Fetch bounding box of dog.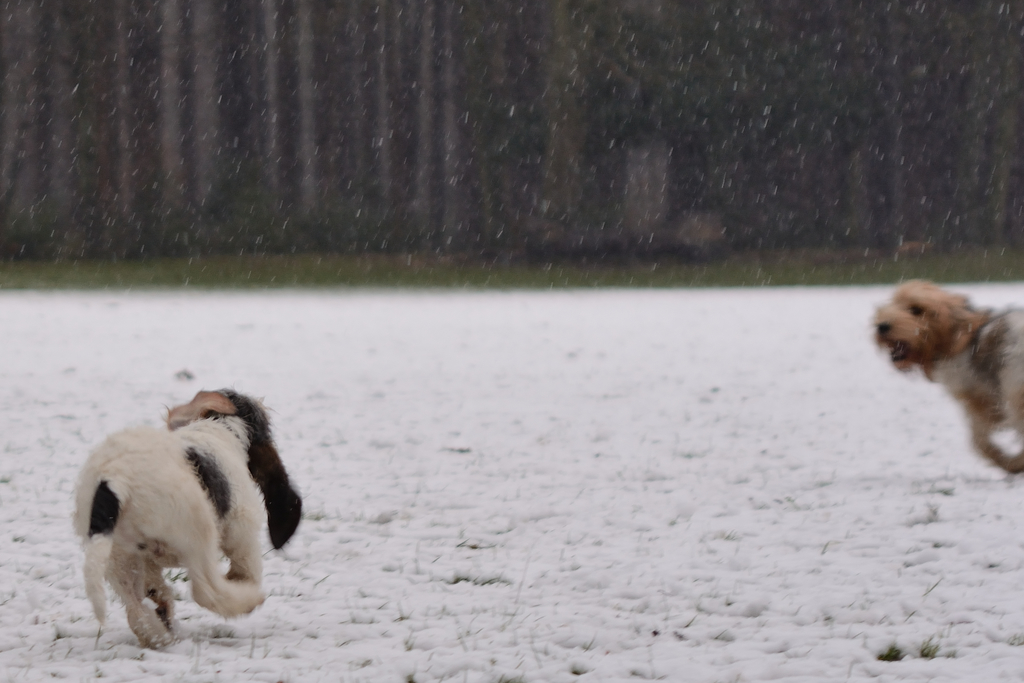
Bbox: <region>875, 279, 1023, 473</region>.
